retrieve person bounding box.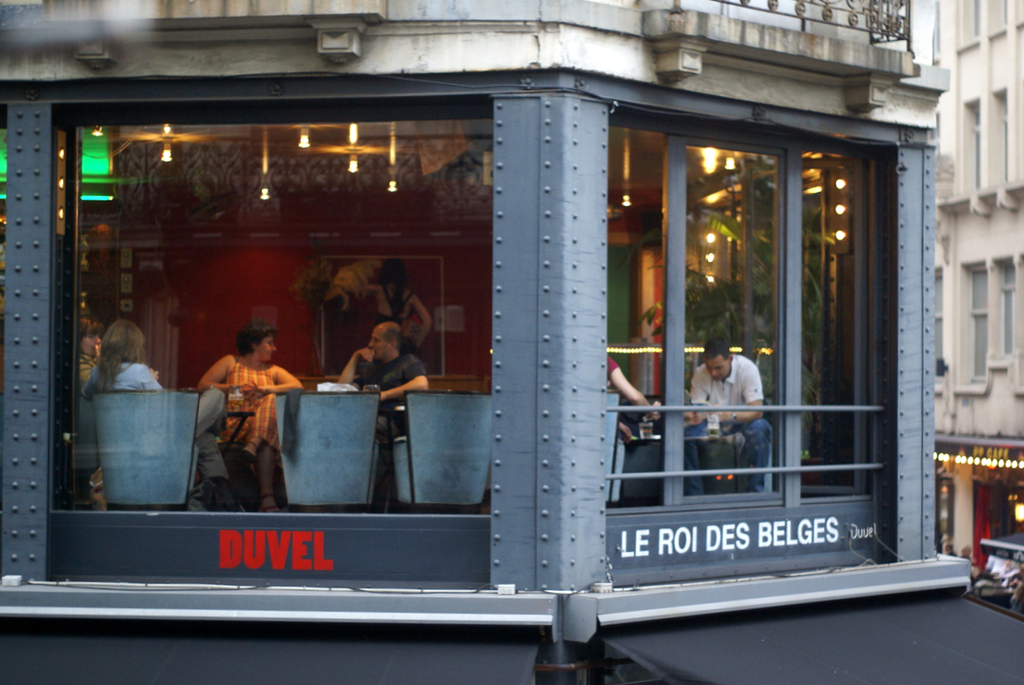
Bounding box: pyautogui.locateOnScreen(689, 345, 769, 498).
